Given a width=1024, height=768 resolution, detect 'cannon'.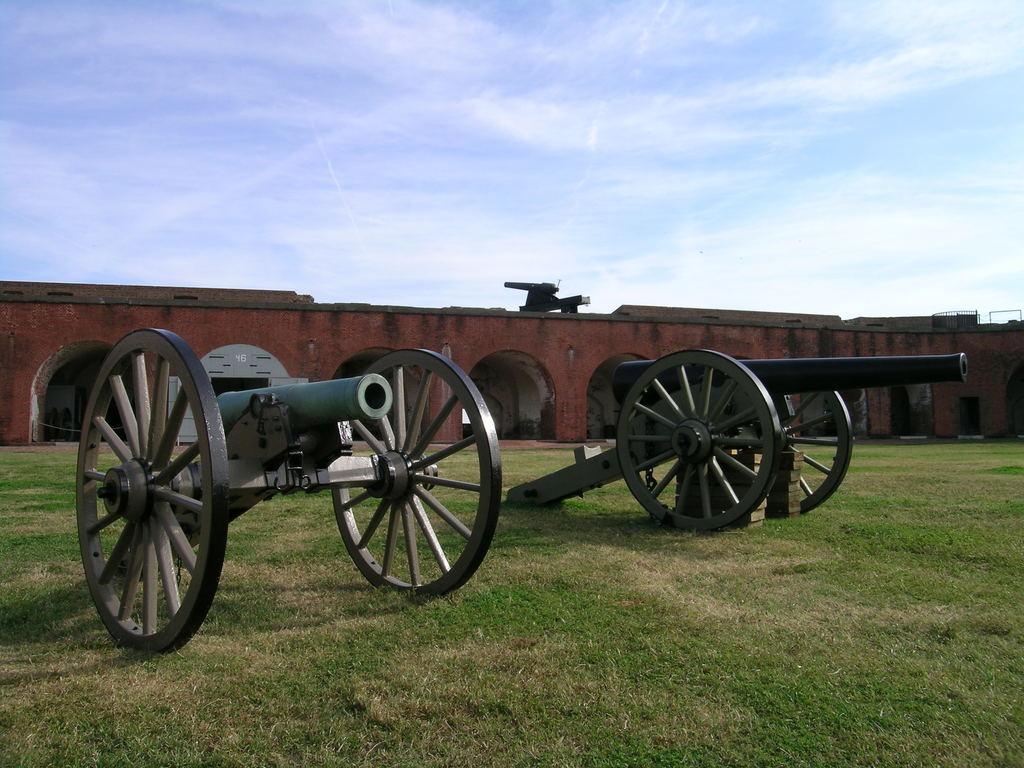
[x1=506, y1=349, x2=969, y2=533].
